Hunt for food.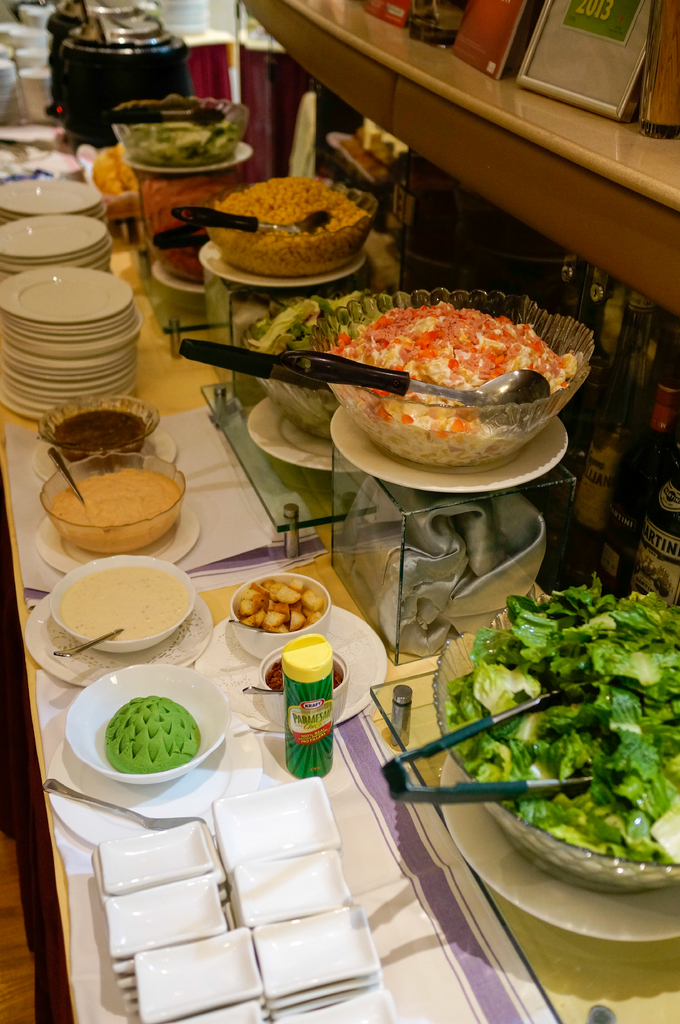
Hunted down at [208,175,374,275].
